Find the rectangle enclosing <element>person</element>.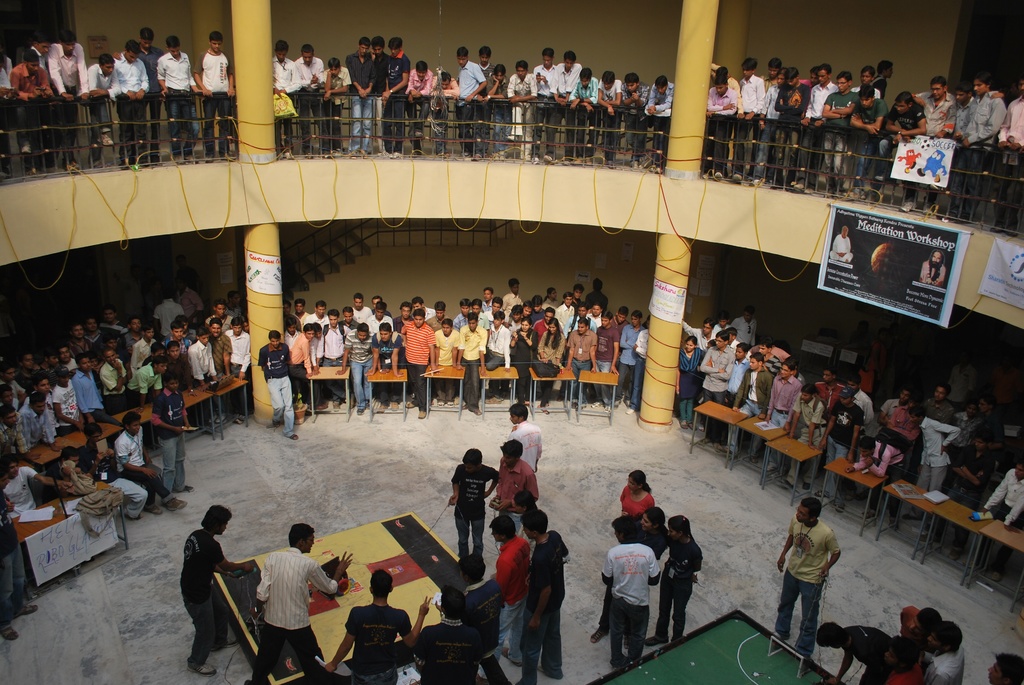
region(431, 294, 447, 327).
